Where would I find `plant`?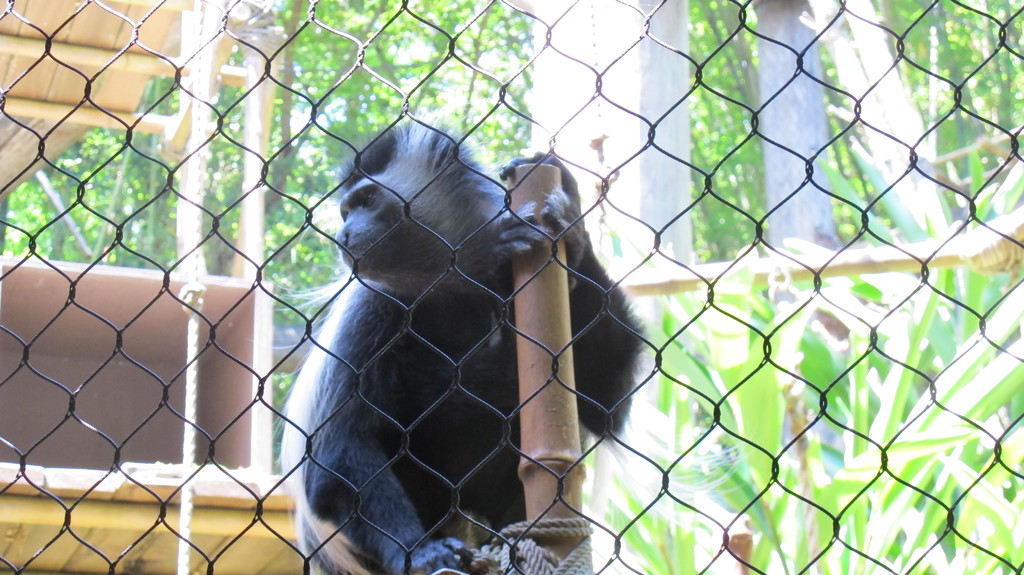
At <box>580,146,1023,574</box>.
